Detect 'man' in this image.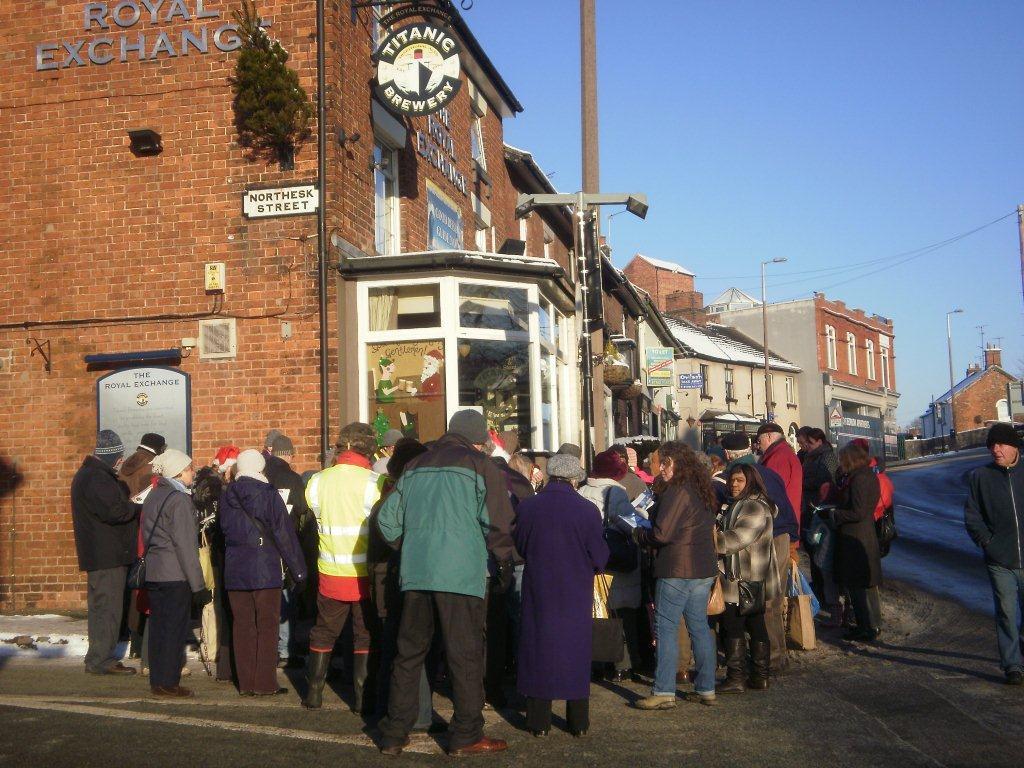
Detection: crop(210, 438, 305, 697).
